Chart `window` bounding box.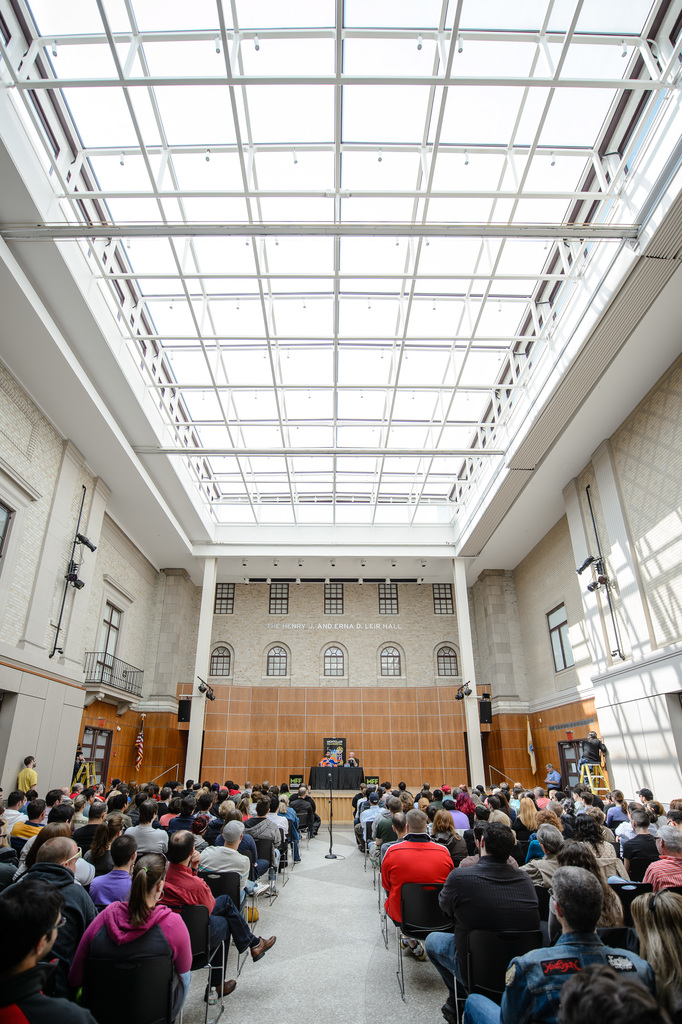
Charted: (379, 584, 396, 614).
